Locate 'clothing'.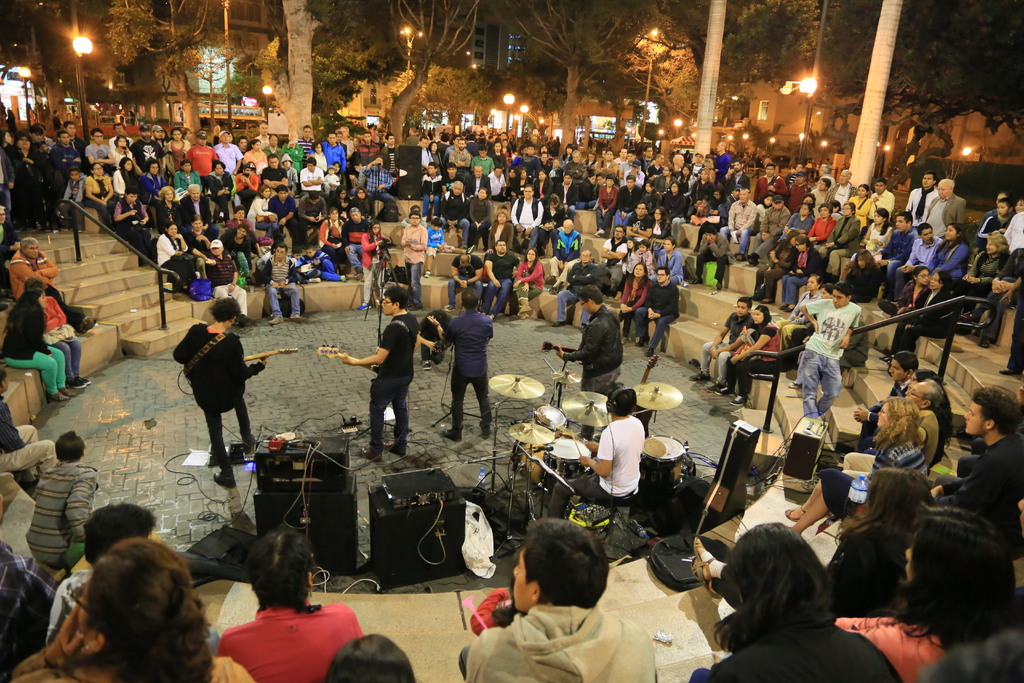
Bounding box: box=[0, 536, 64, 682].
